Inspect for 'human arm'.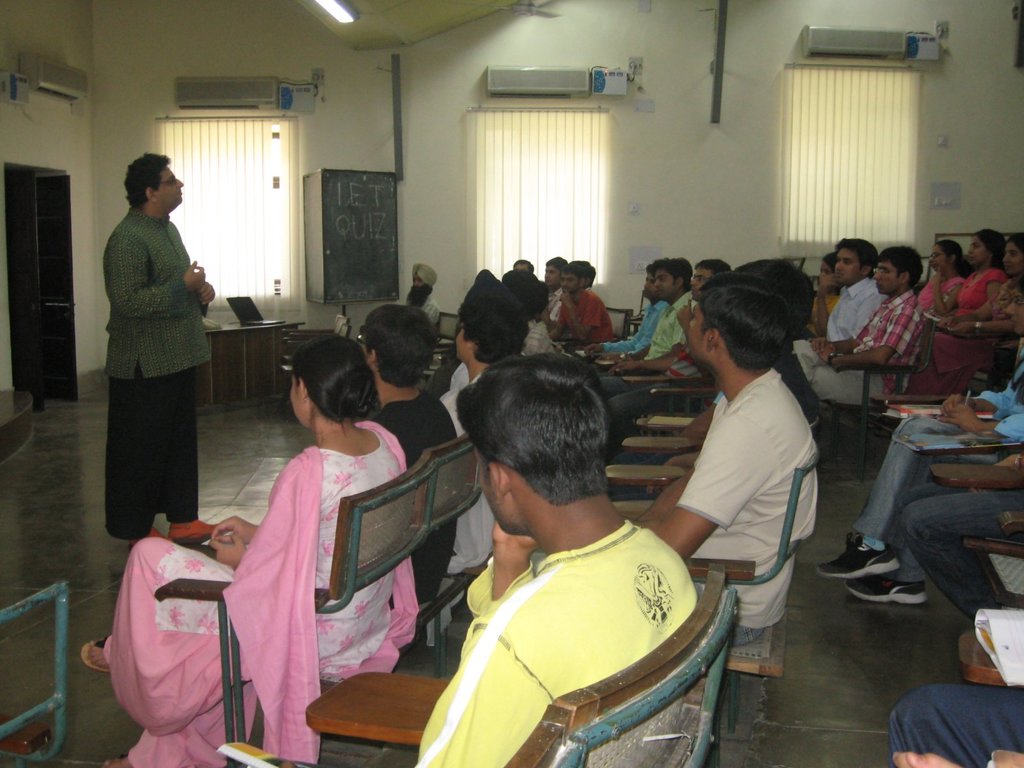
Inspection: 420/300/442/328.
